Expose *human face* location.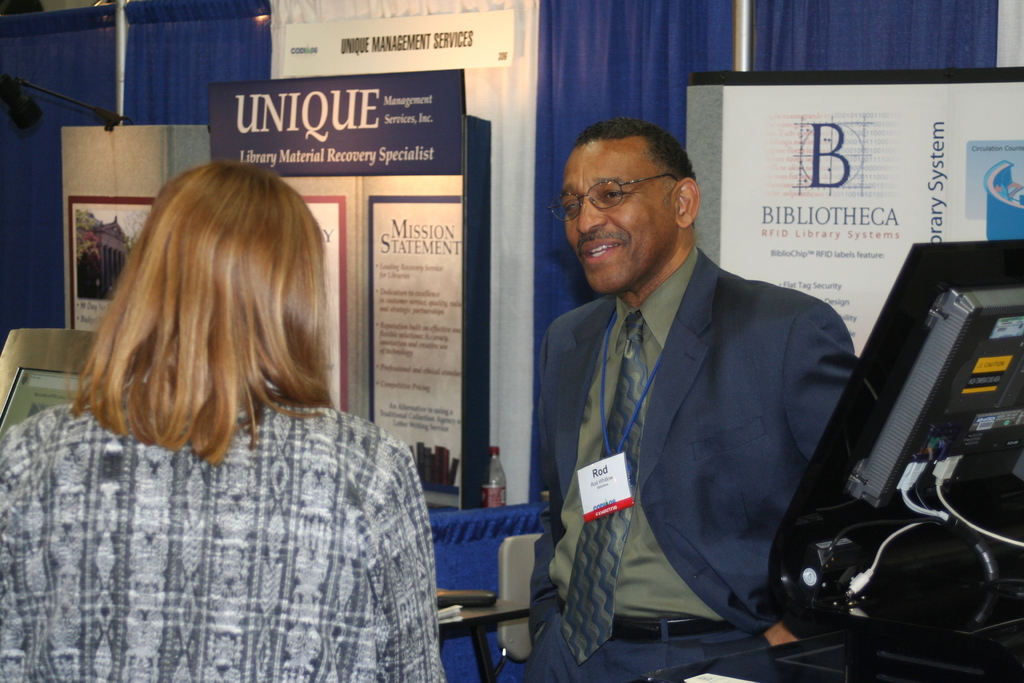
Exposed at l=559, t=140, r=675, b=293.
